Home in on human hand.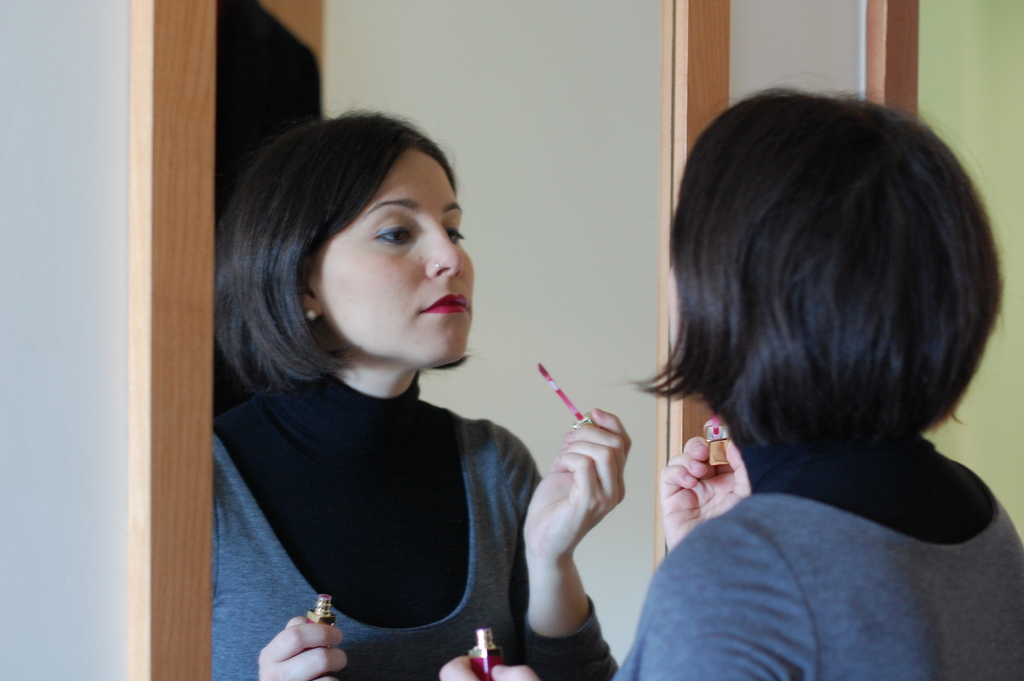
Homed in at select_region(657, 413, 751, 550).
